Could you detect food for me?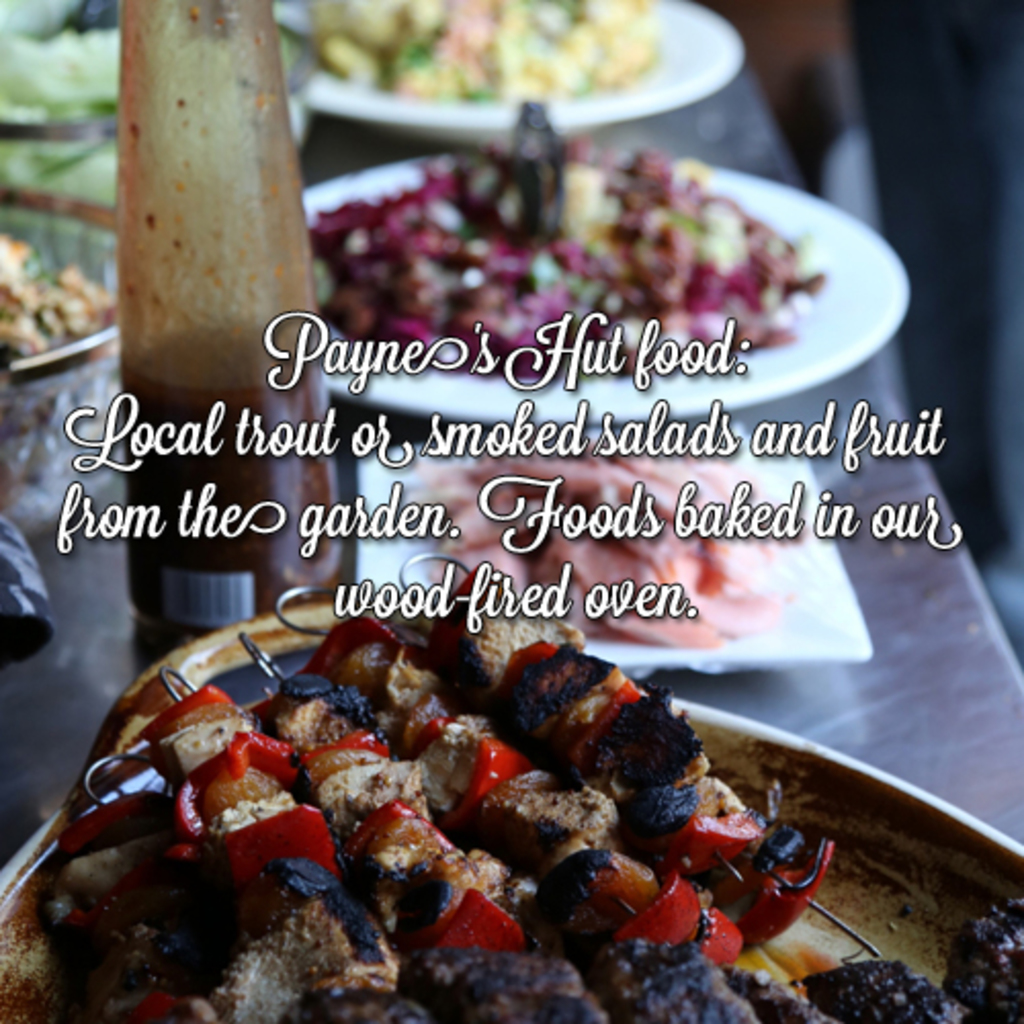
Detection result: bbox=(0, 233, 121, 530).
